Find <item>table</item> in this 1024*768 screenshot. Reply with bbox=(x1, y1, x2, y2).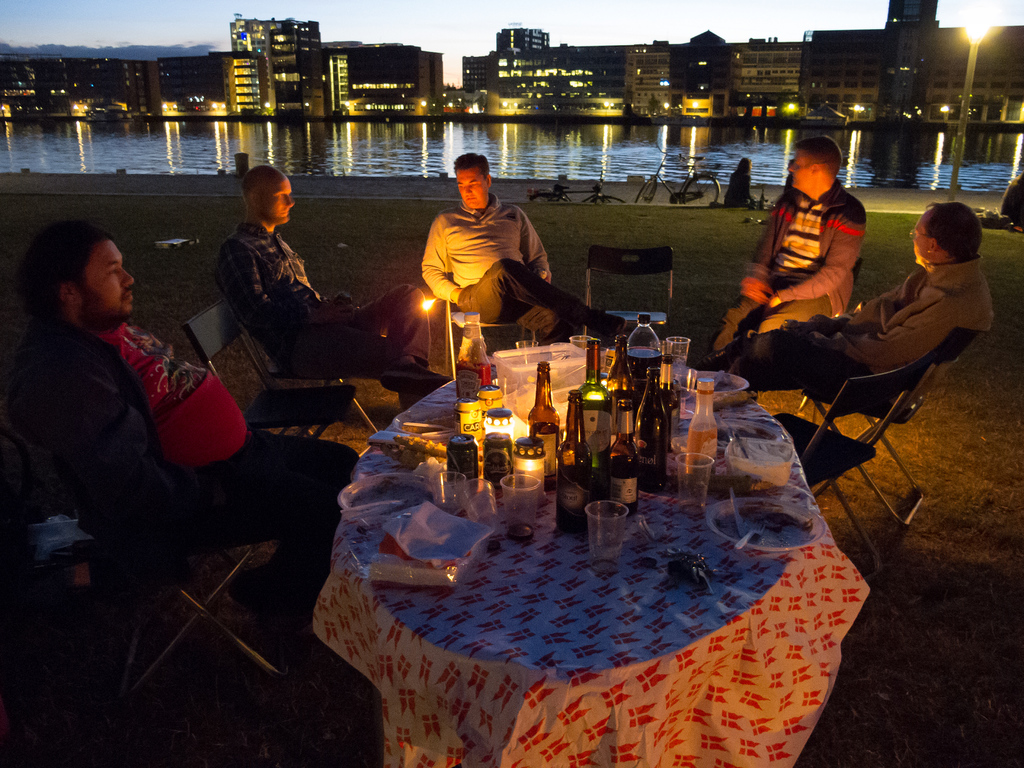
bbox=(283, 371, 872, 767).
